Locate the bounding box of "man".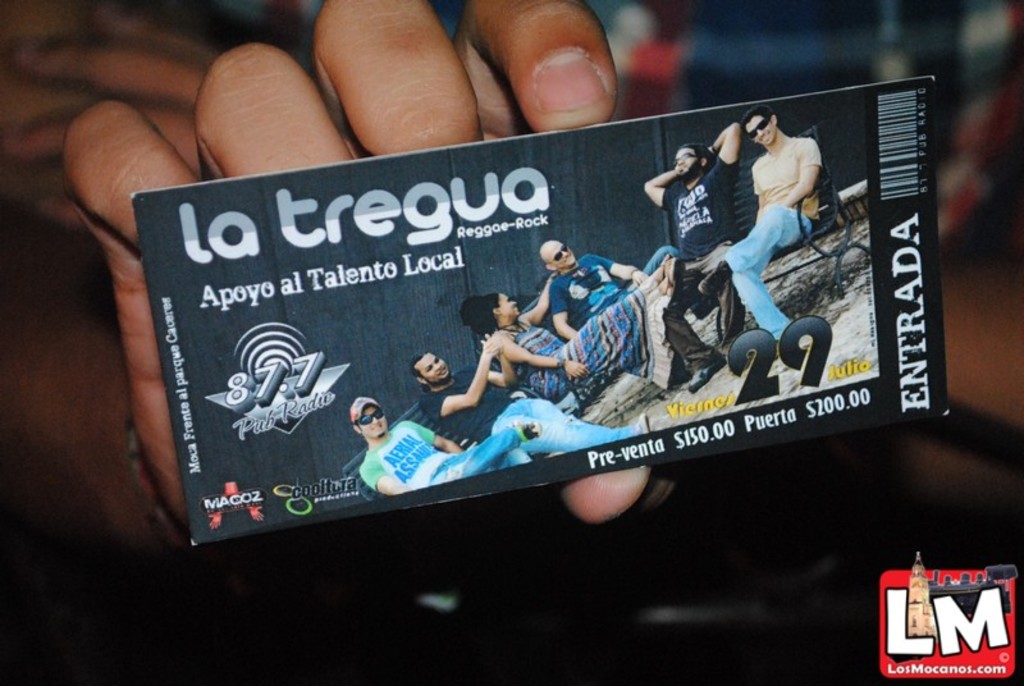
Bounding box: <bbox>749, 129, 841, 232</bbox>.
